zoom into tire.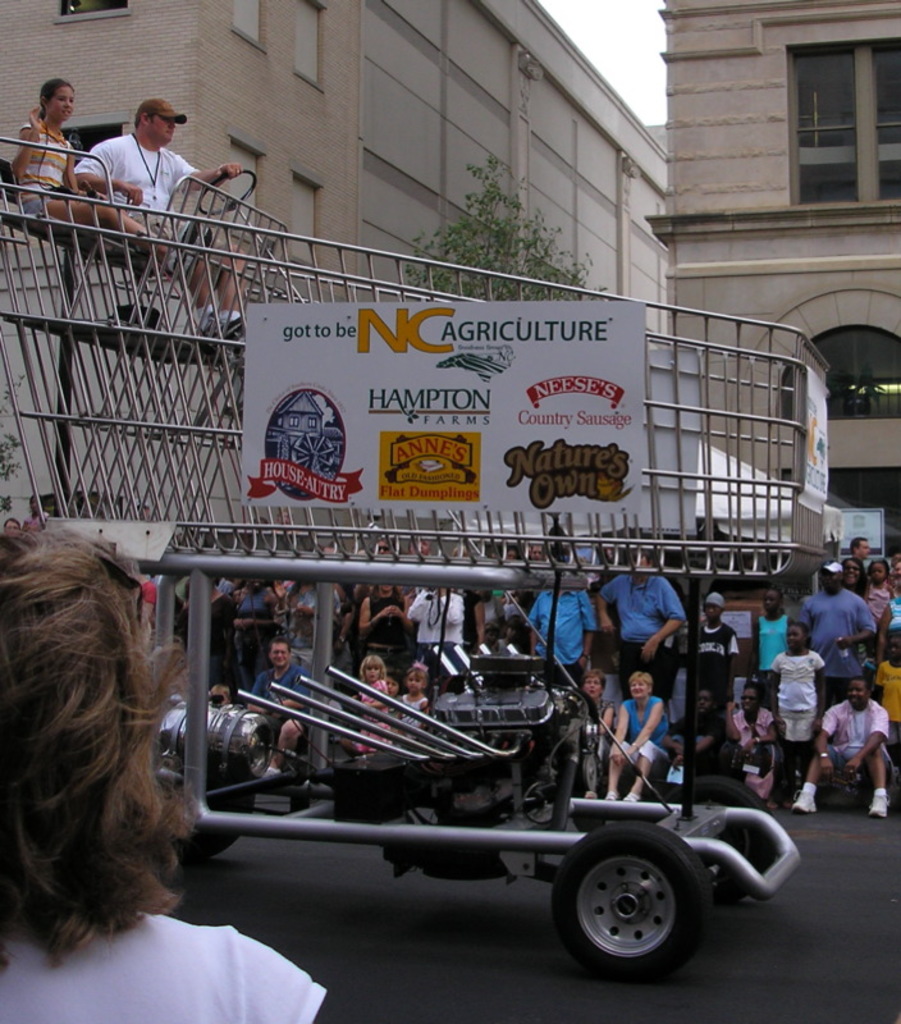
Zoom target: (154,741,255,860).
